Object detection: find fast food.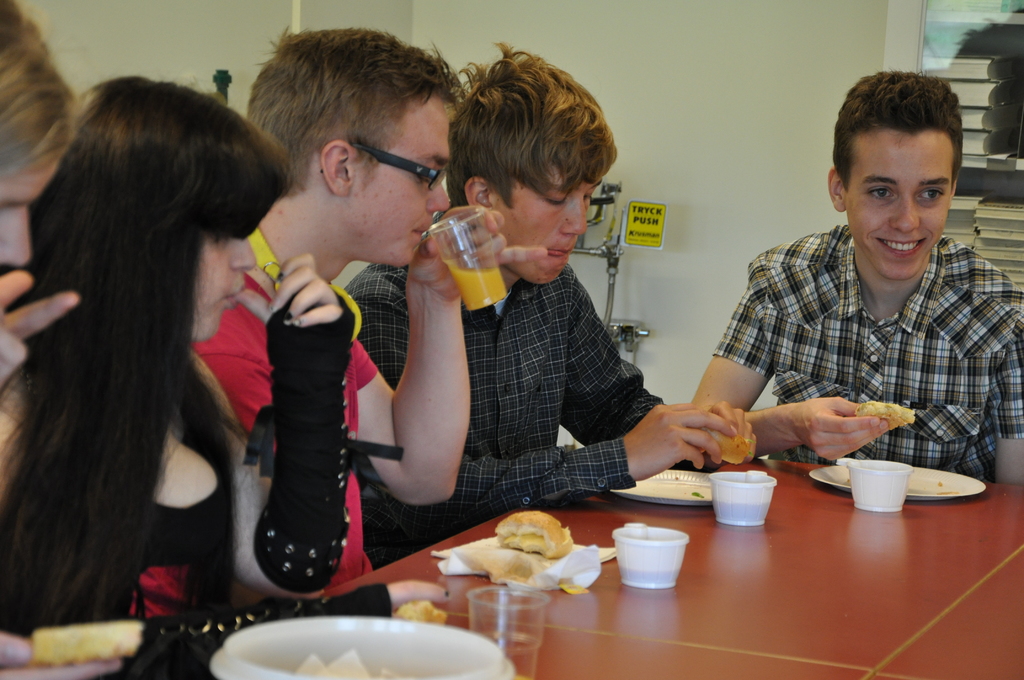
[854,401,919,430].
